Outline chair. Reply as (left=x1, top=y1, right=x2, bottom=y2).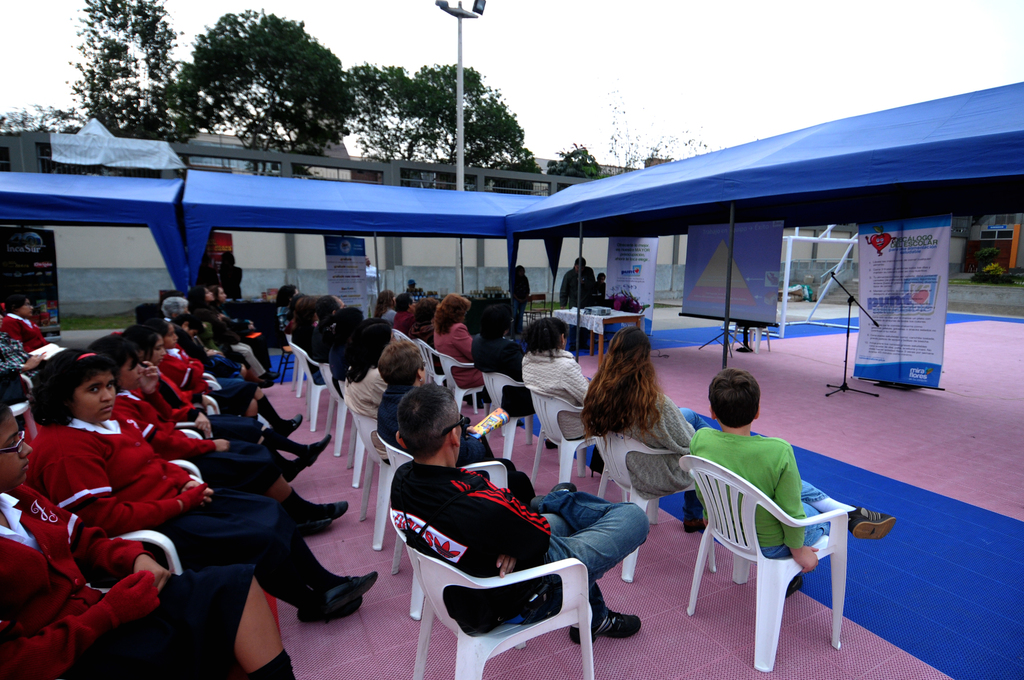
(left=321, top=360, right=364, bottom=469).
